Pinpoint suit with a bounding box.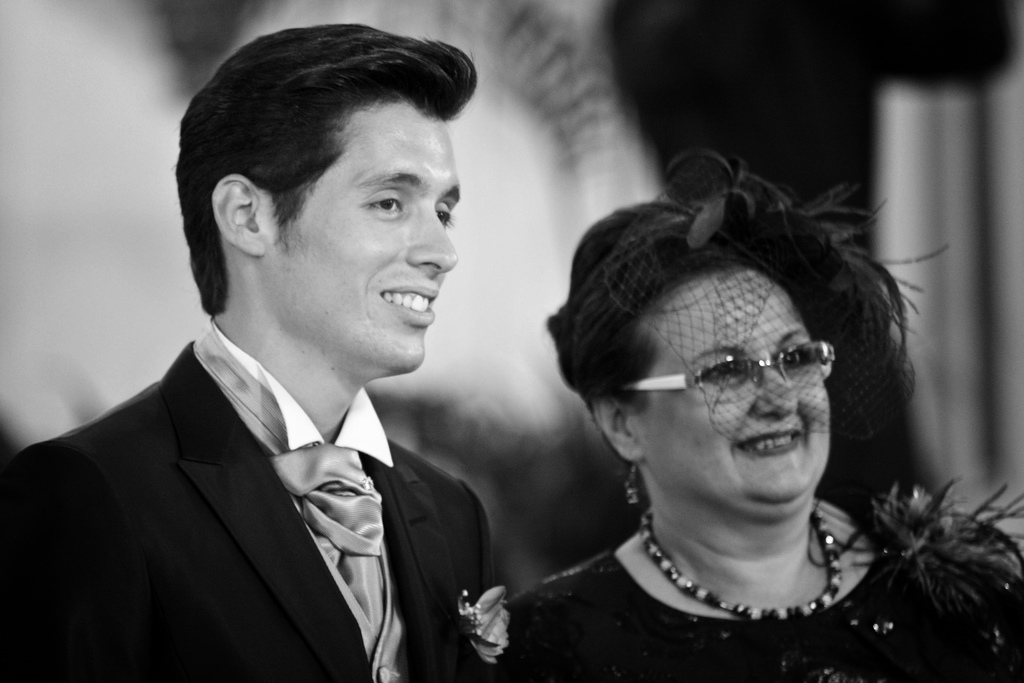
left=27, top=275, right=516, bottom=666.
